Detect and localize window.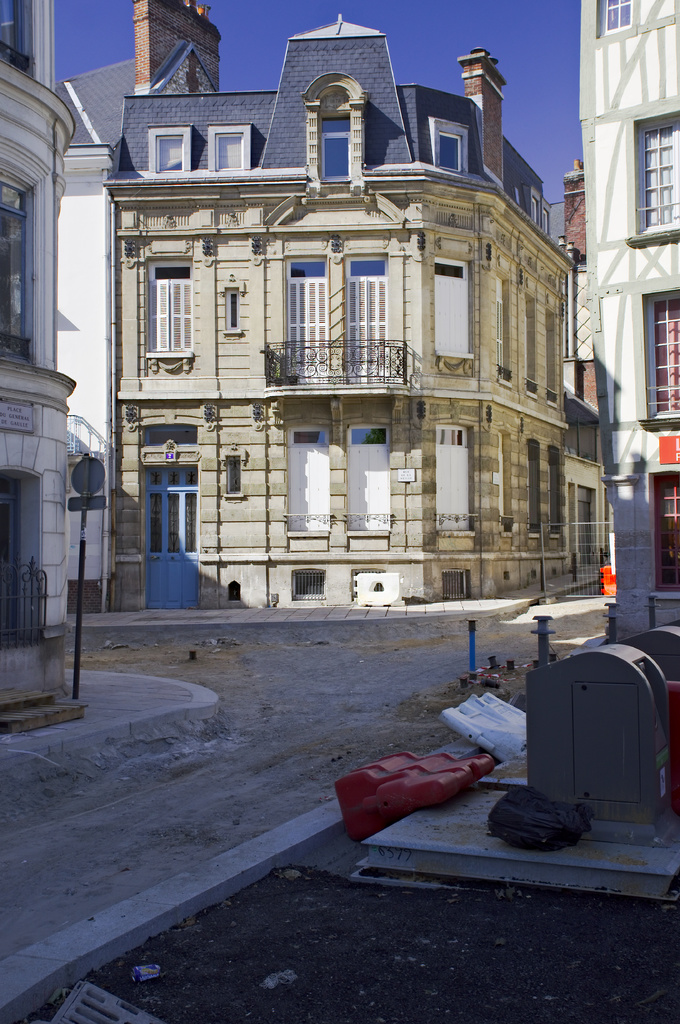
Localized at <bbox>154, 132, 185, 177</bbox>.
